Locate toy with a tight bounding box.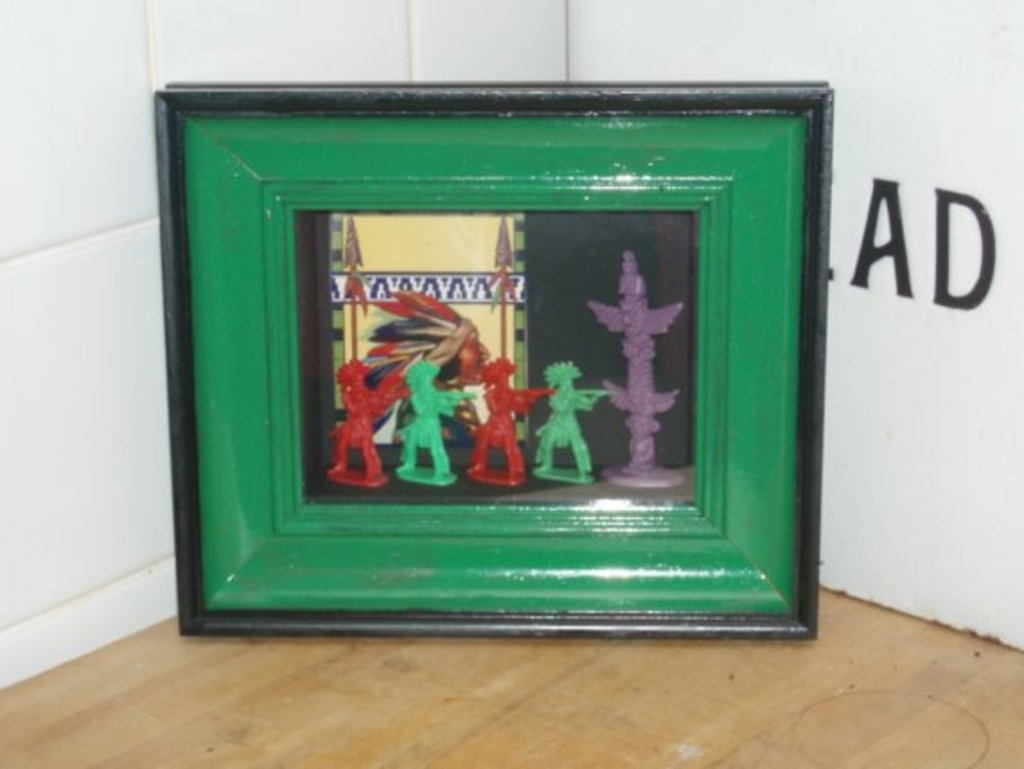
[x1=460, y1=356, x2=539, y2=491].
